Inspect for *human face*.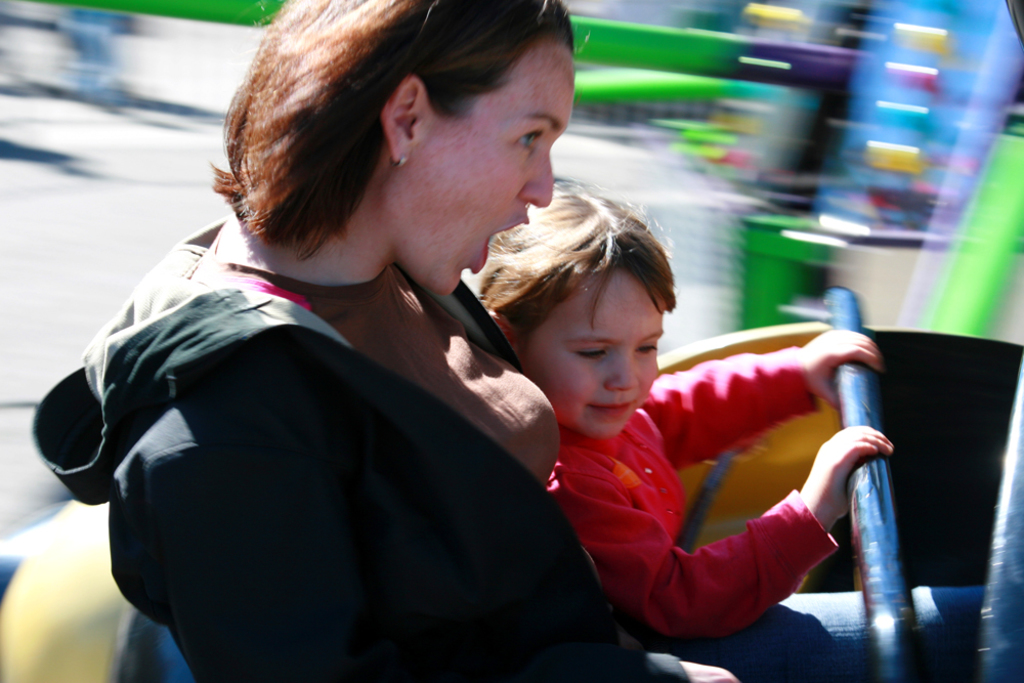
Inspection: l=391, t=38, r=568, b=294.
